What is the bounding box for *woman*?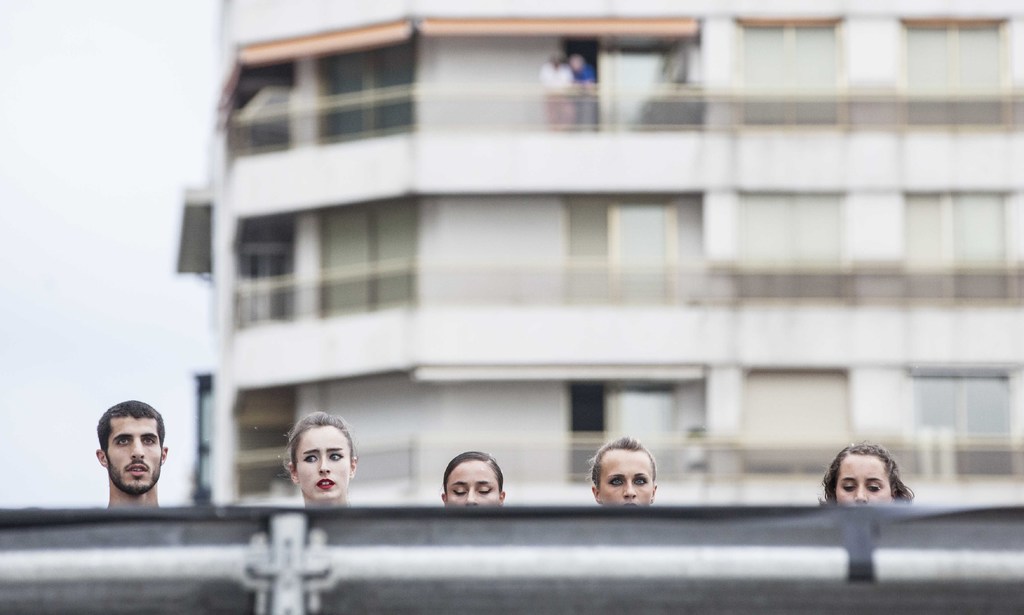
rect(440, 446, 507, 504).
